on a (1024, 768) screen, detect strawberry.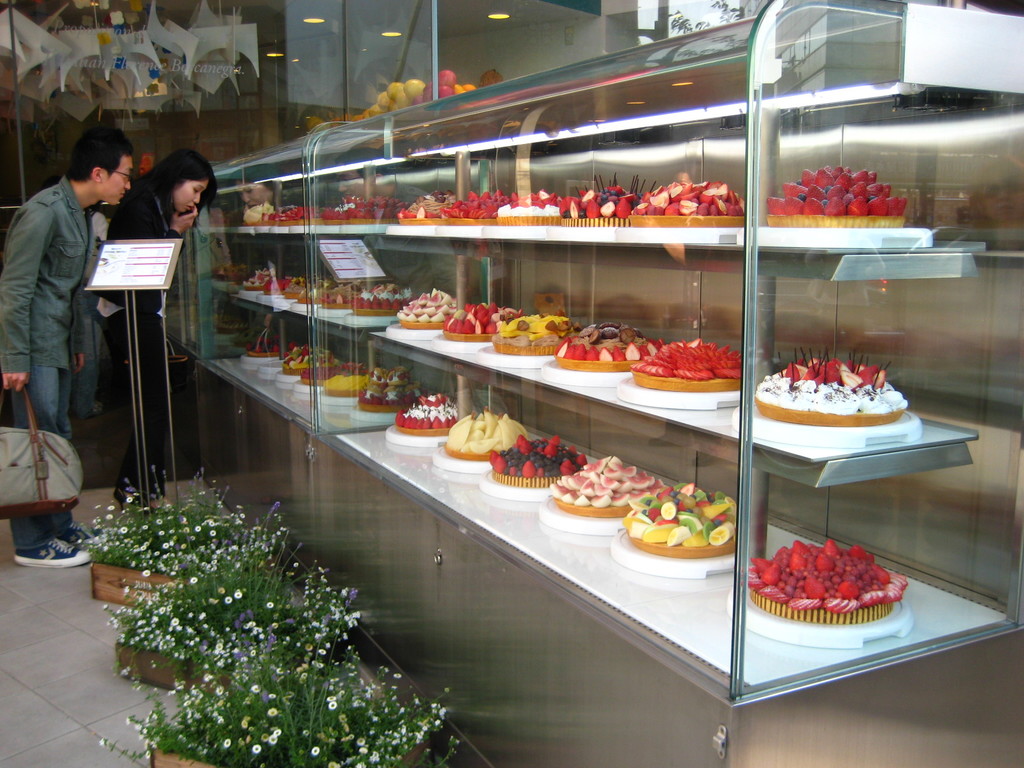
x1=584, y1=189, x2=595, y2=204.
